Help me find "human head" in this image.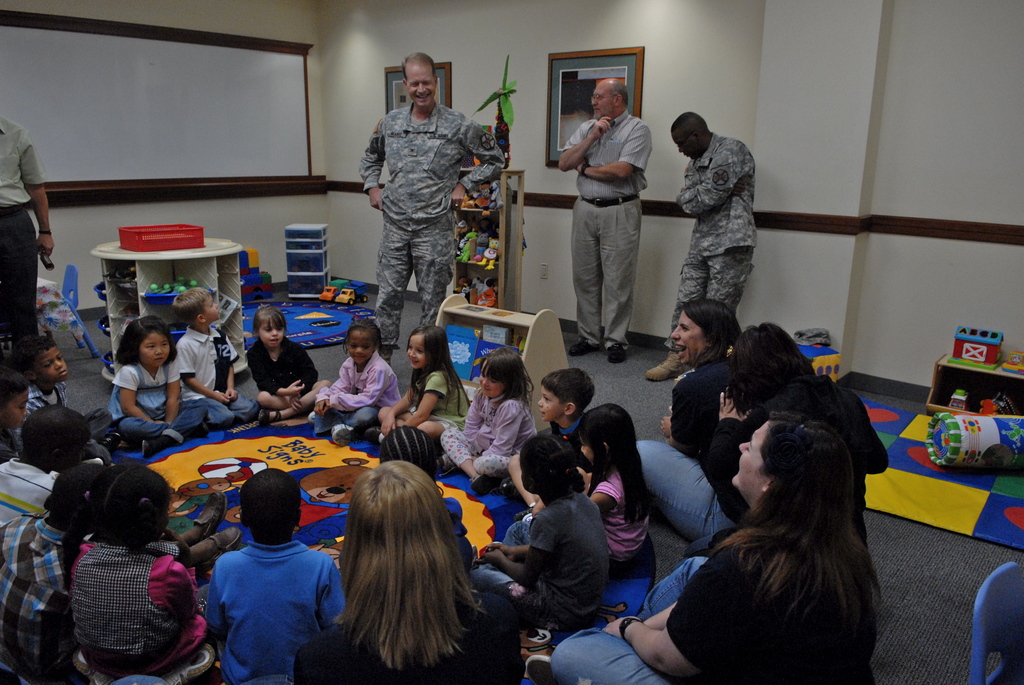
Found it: crop(253, 306, 285, 349).
